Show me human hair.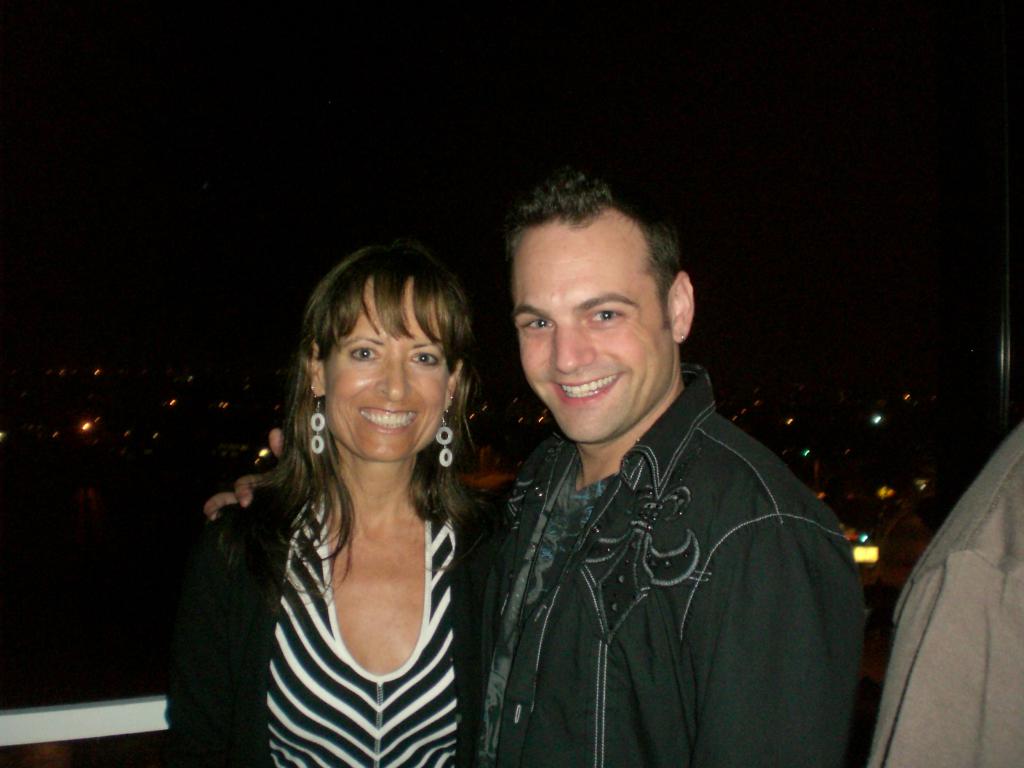
human hair is here: {"left": 246, "top": 246, "right": 486, "bottom": 632}.
